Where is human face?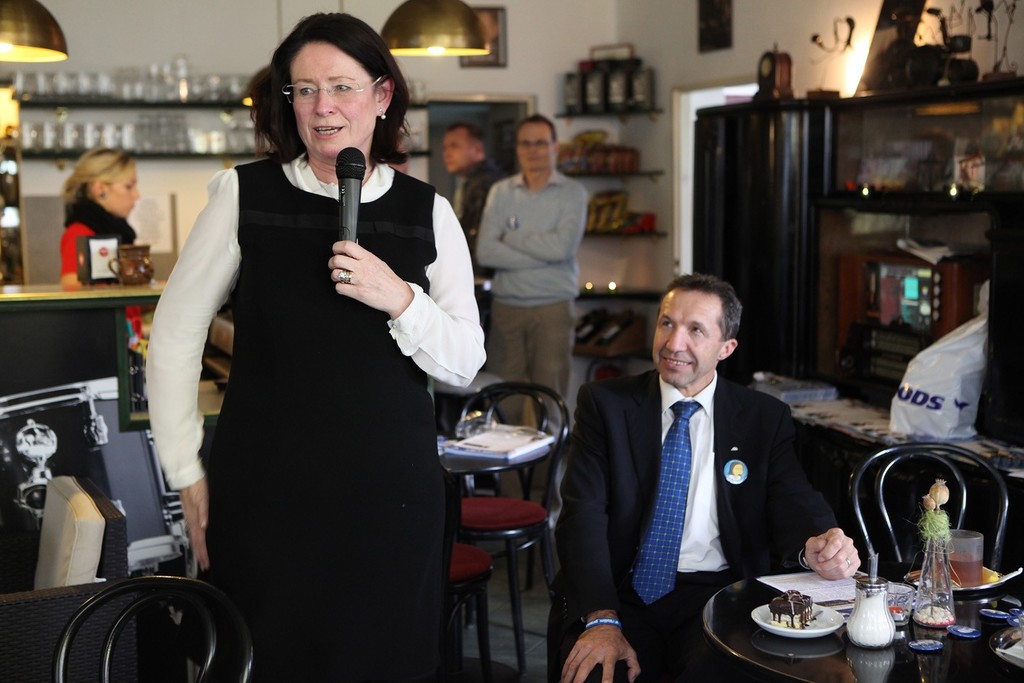
{"x1": 293, "y1": 38, "x2": 374, "y2": 159}.
